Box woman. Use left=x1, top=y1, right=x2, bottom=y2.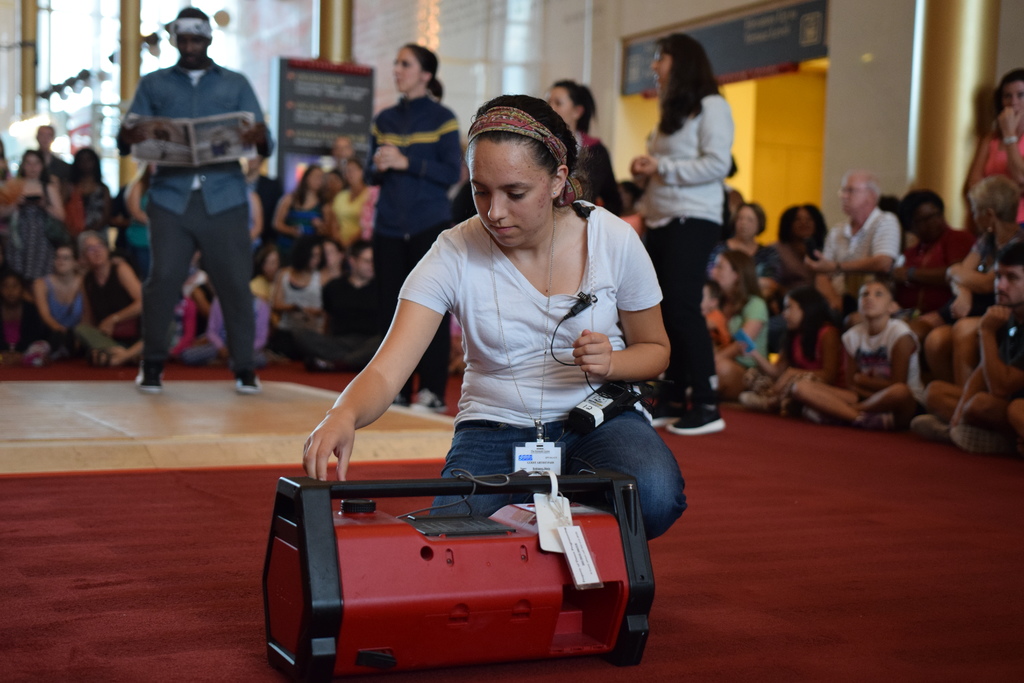
left=77, top=217, right=150, bottom=343.
